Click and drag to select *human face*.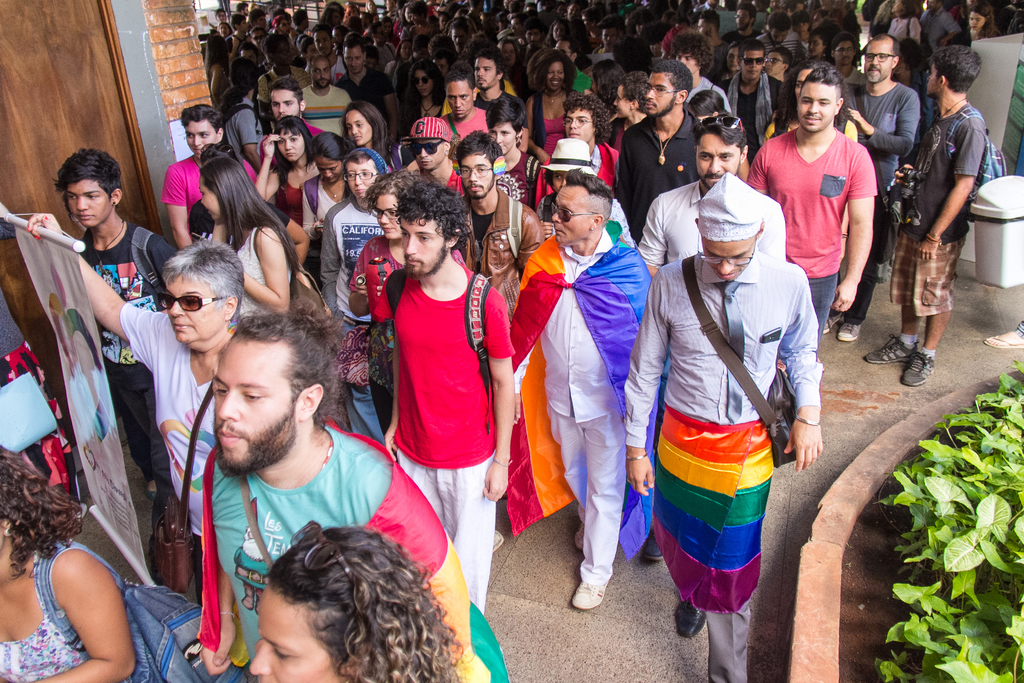
Selection: <bbox>612, 84, 629, 118</bbox>.
